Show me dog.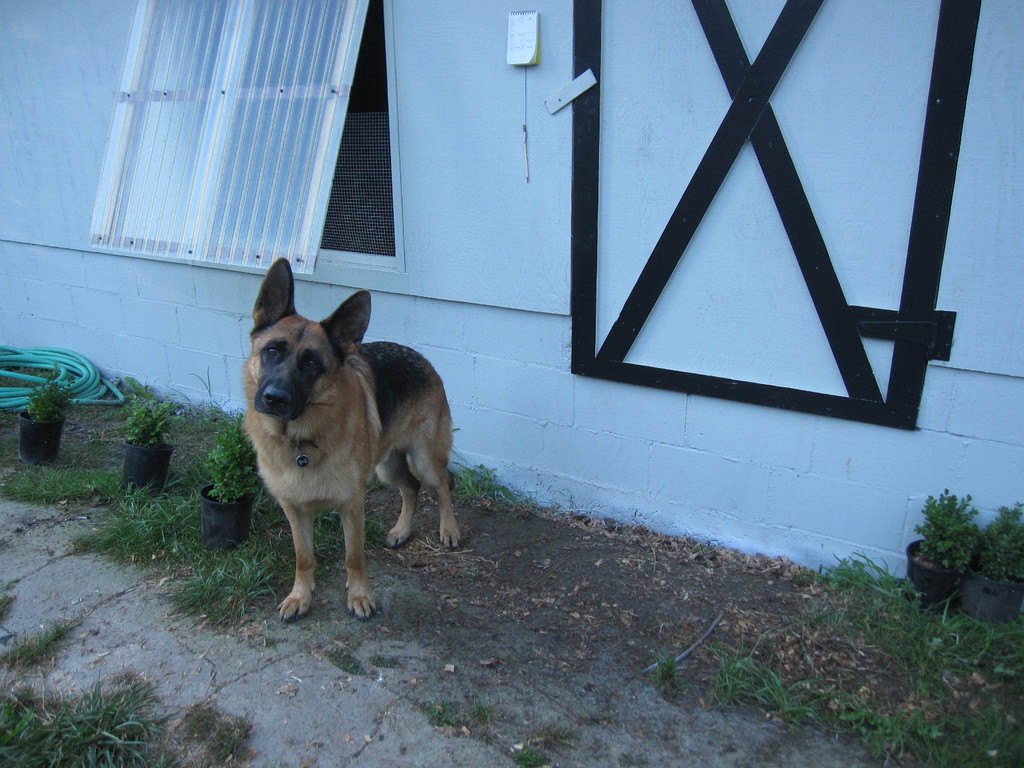
dog is here: detection(237, 256, 465, 622).
